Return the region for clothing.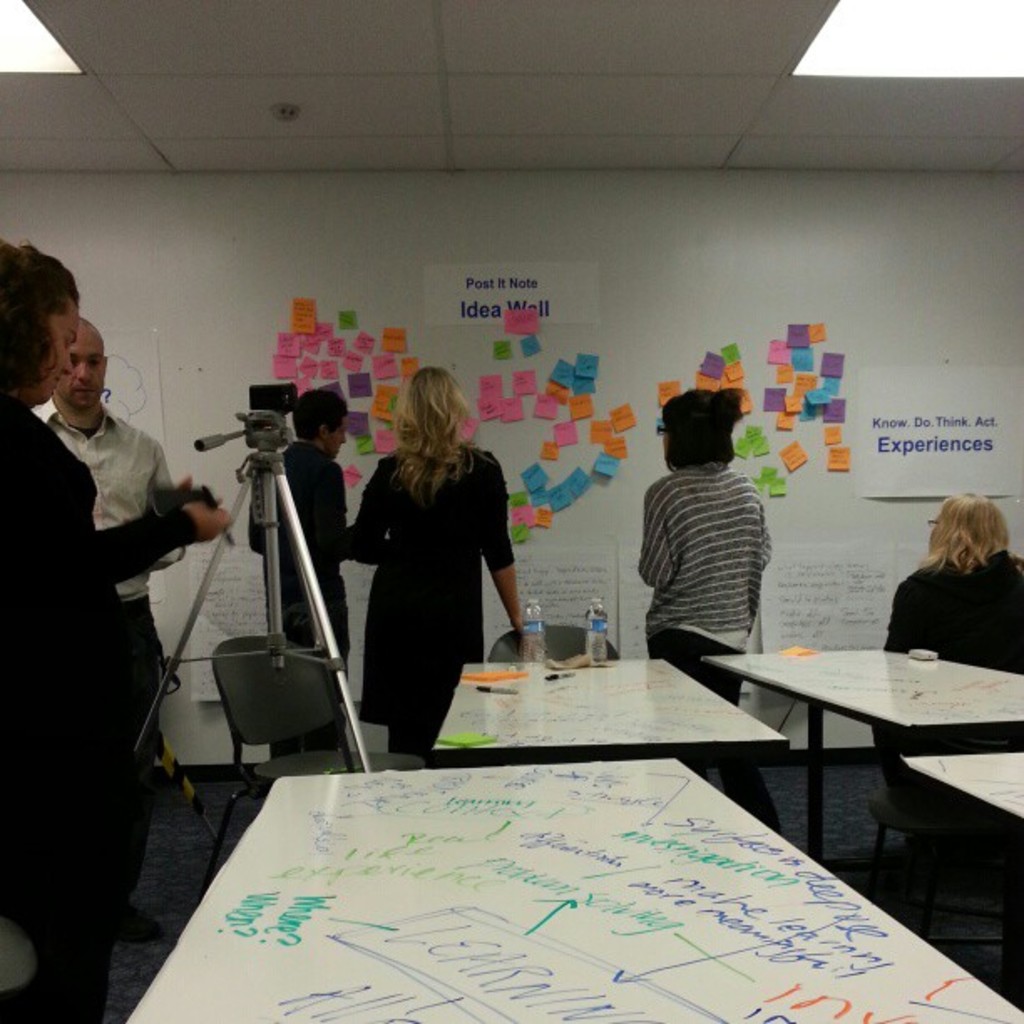
l=0, t=402, r=202, b=1022.
